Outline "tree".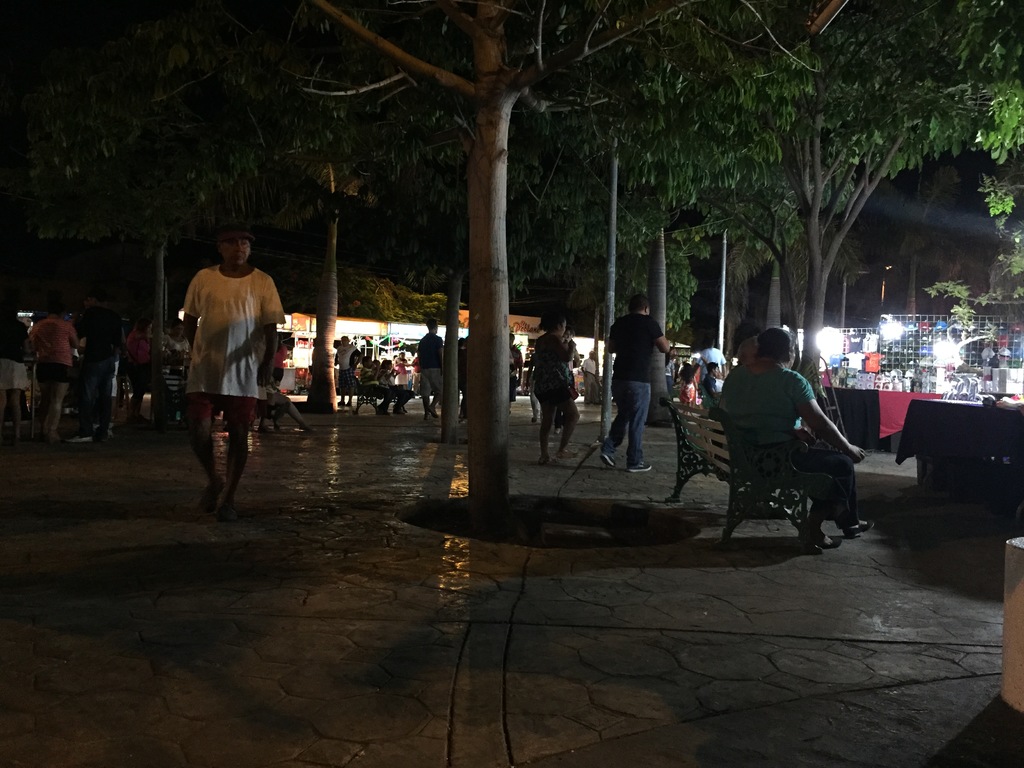
Outline: [28,1,287,352].
